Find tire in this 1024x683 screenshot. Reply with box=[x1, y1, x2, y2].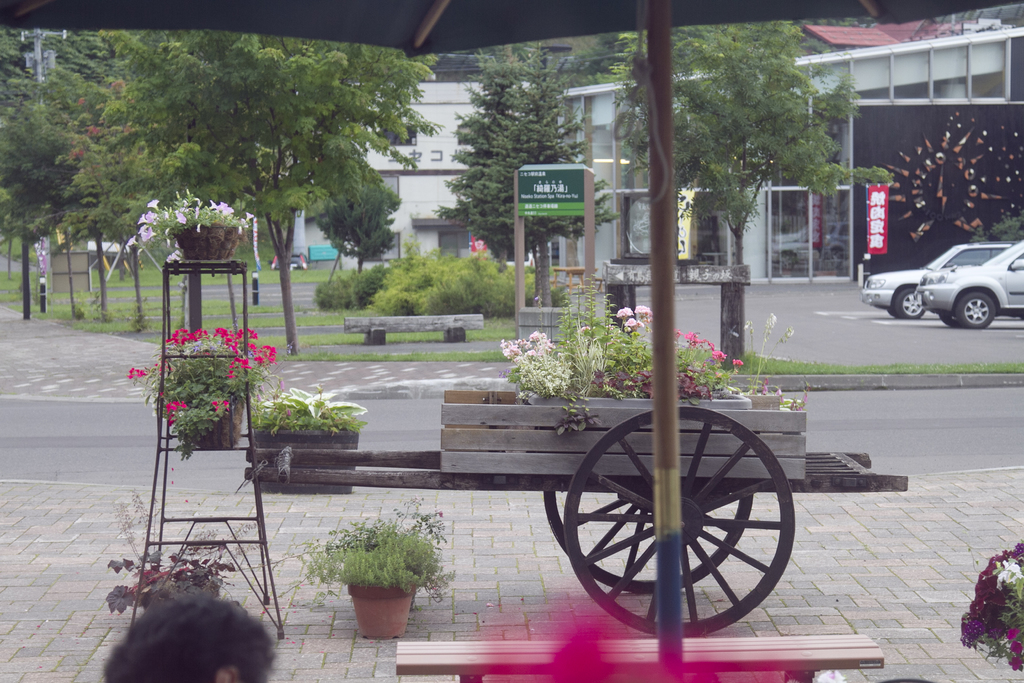
box=[954, 294, 995, 331].
